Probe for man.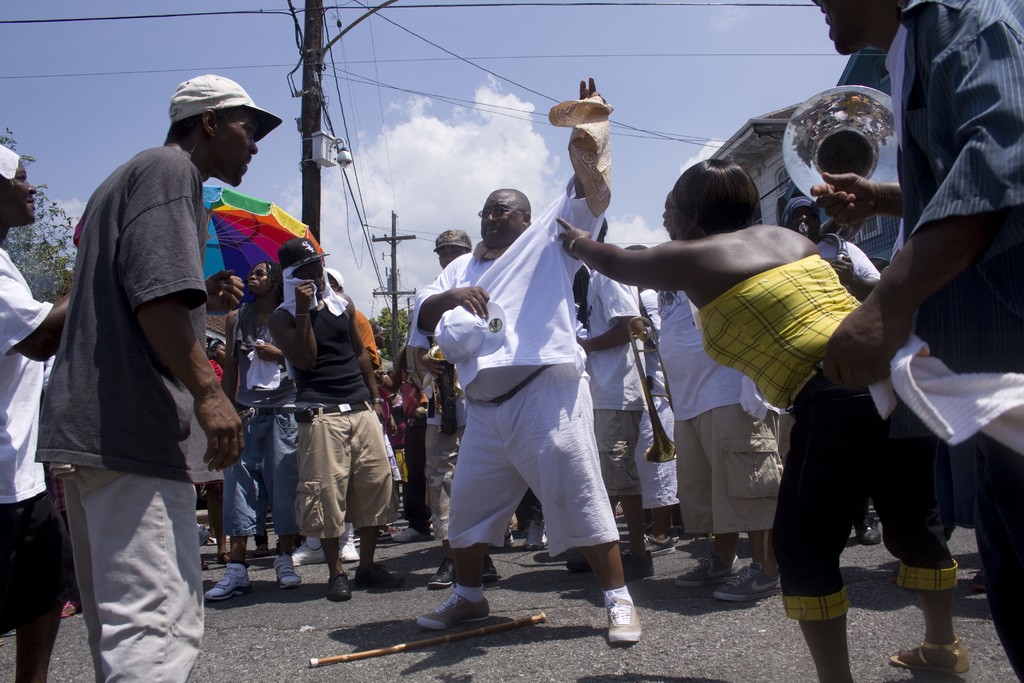
Probe result: <region>570, 218, 646, 580</region>.
